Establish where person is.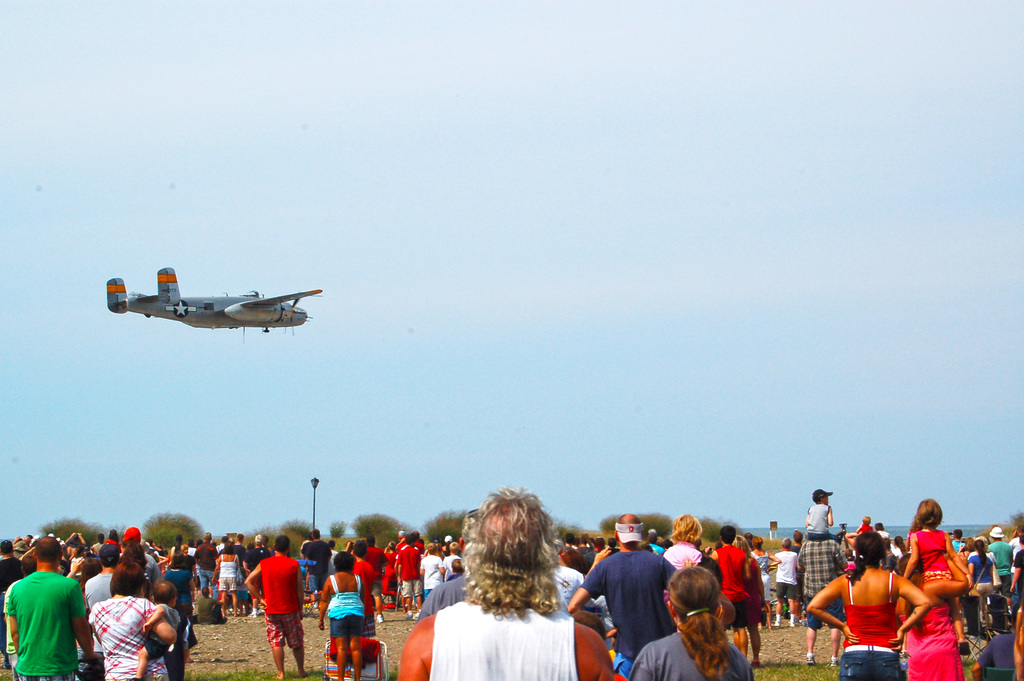
Established at [200, 530, 215, 594].
